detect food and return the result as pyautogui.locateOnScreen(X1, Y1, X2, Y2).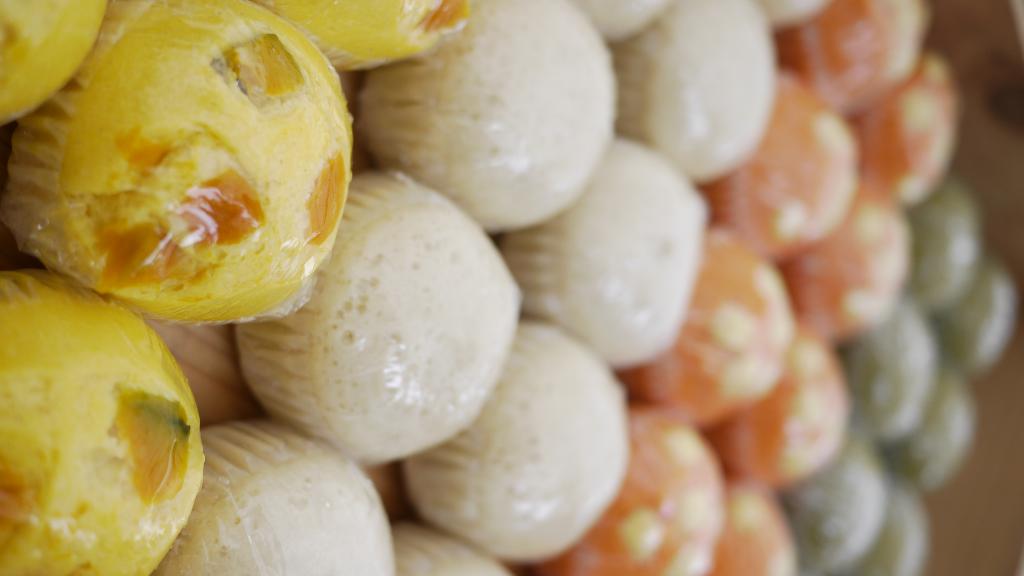
pyautogui.locateOnScreen(831, 300, 945, 442).
